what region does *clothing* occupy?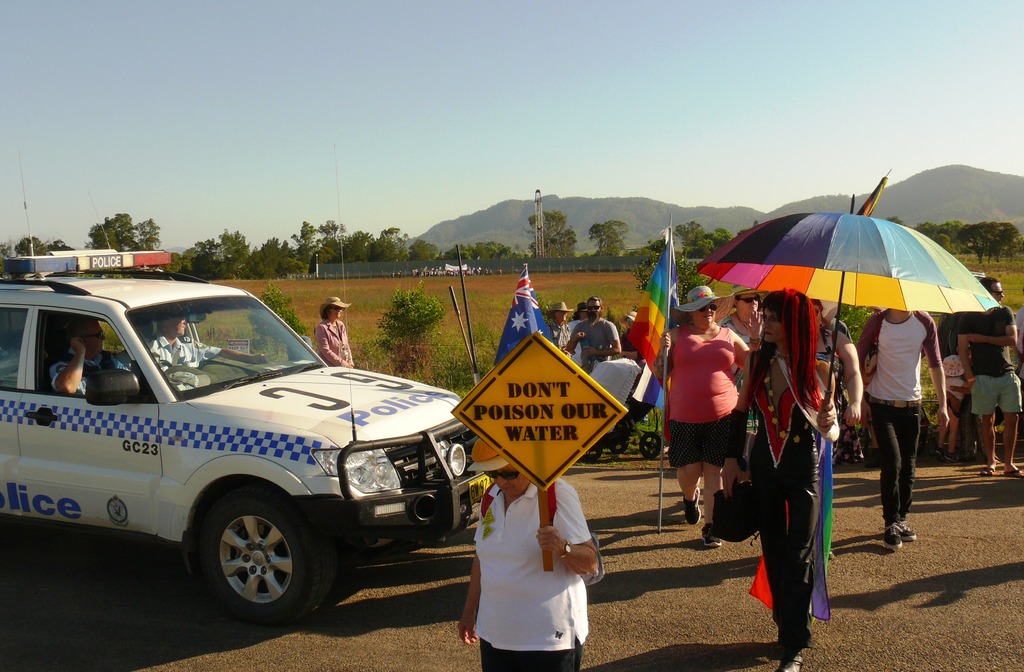
[left=49, top=353, right=130, bottom=401].
